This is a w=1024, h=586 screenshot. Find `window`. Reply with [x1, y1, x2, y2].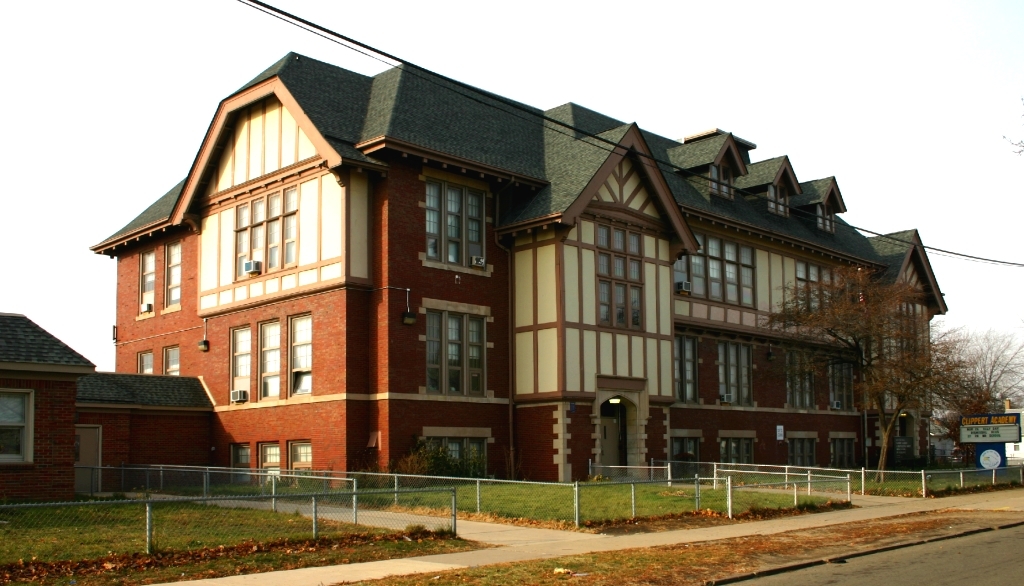
[280, 435, 320, 494].
